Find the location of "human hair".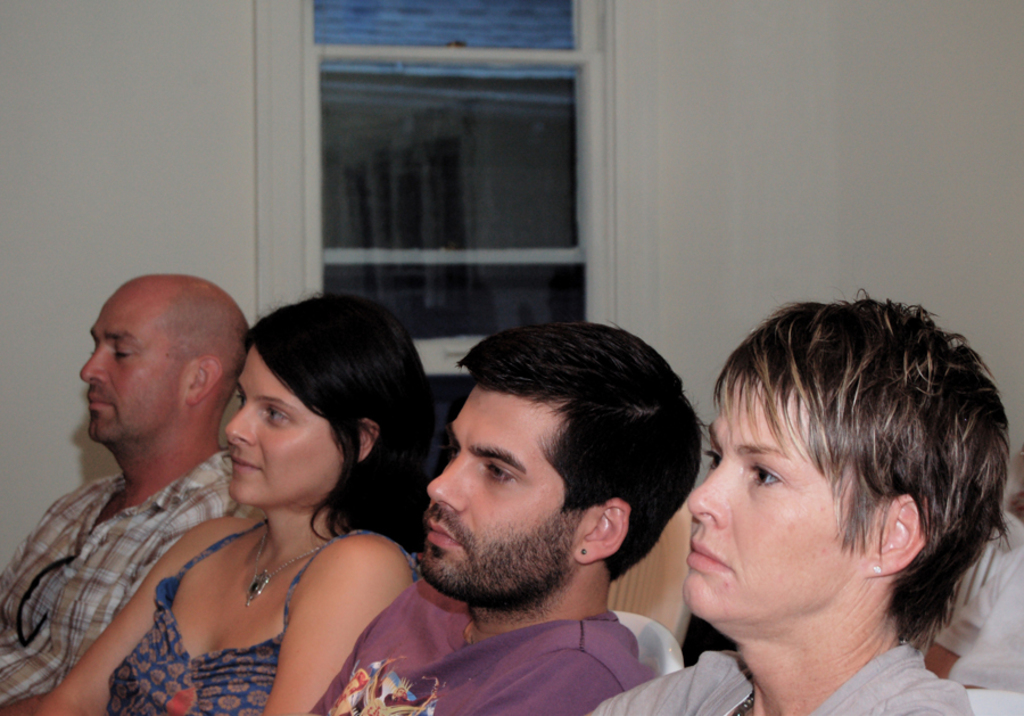
Location: bbox=(454, 320, 711, 582).
